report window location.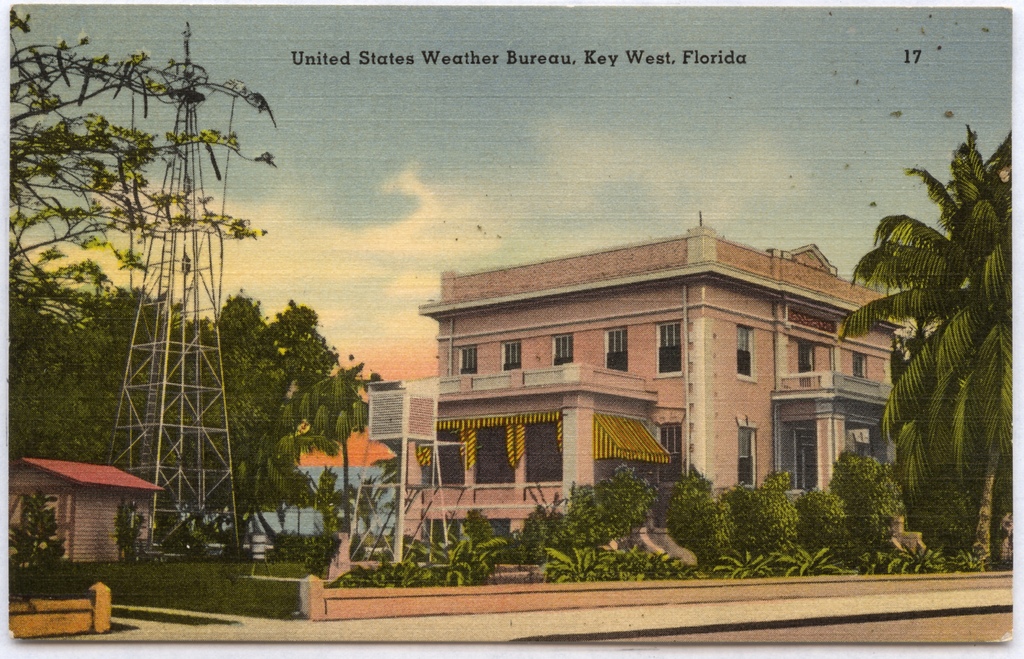
Report: x1=500 y1=340 x2=520 y2=370.
